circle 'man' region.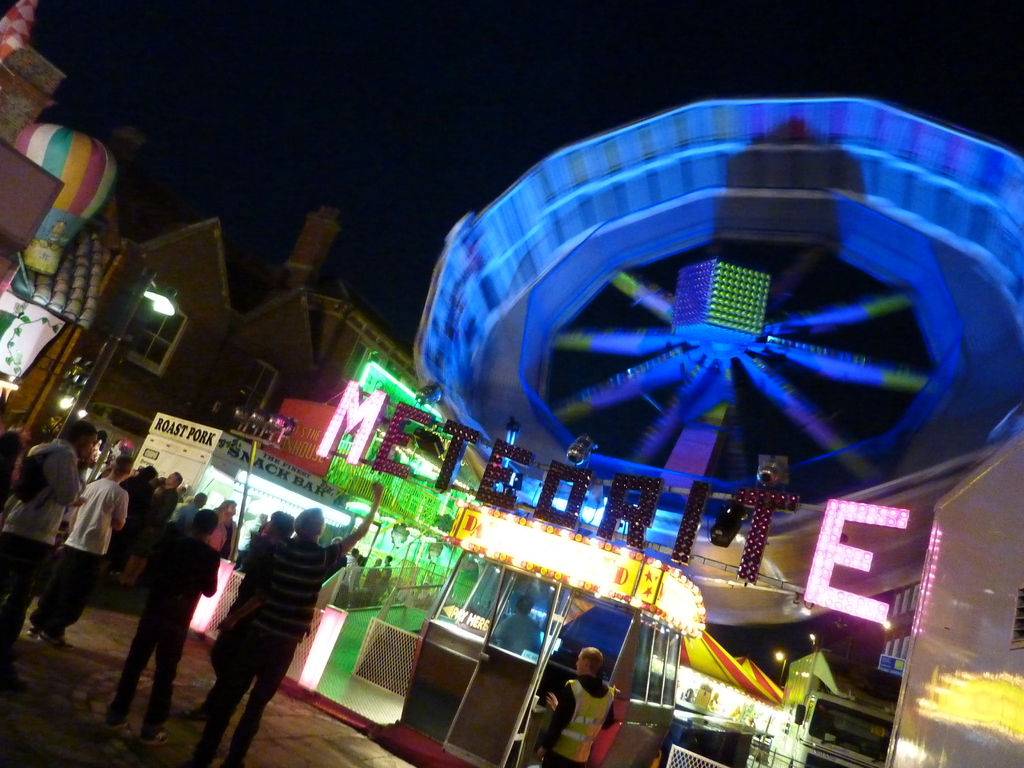
Region: box=[0, 422, 100, 691].
